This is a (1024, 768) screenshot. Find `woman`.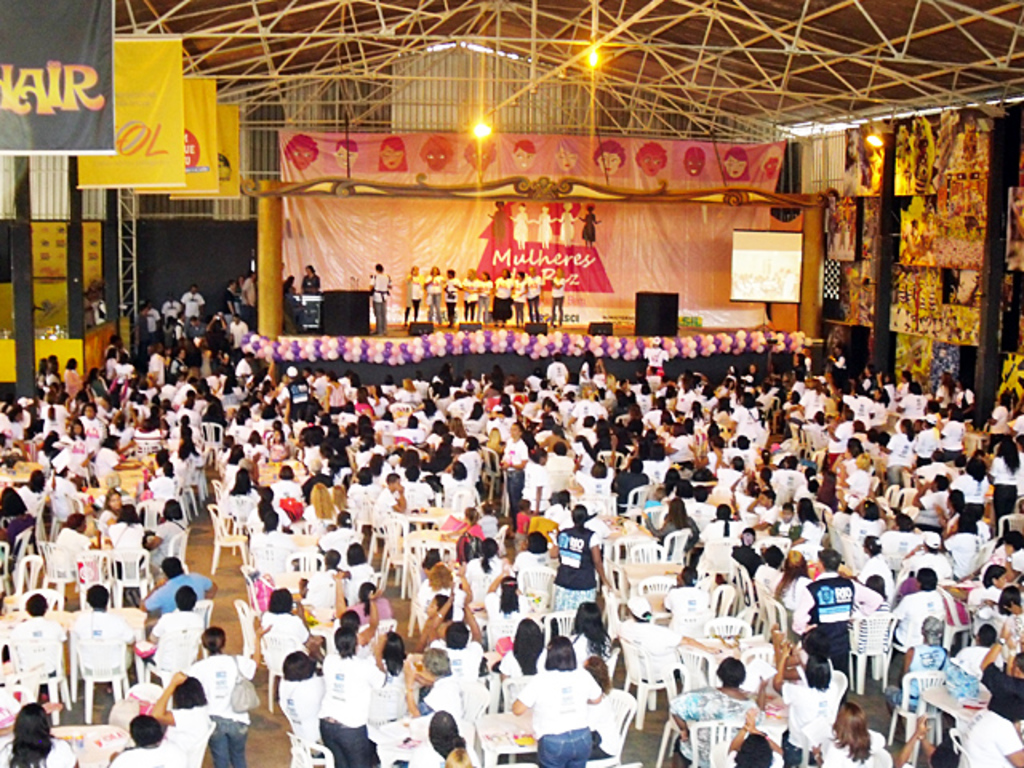
Bounding box: x1=526 y1=266 x2=539 y2=326.
